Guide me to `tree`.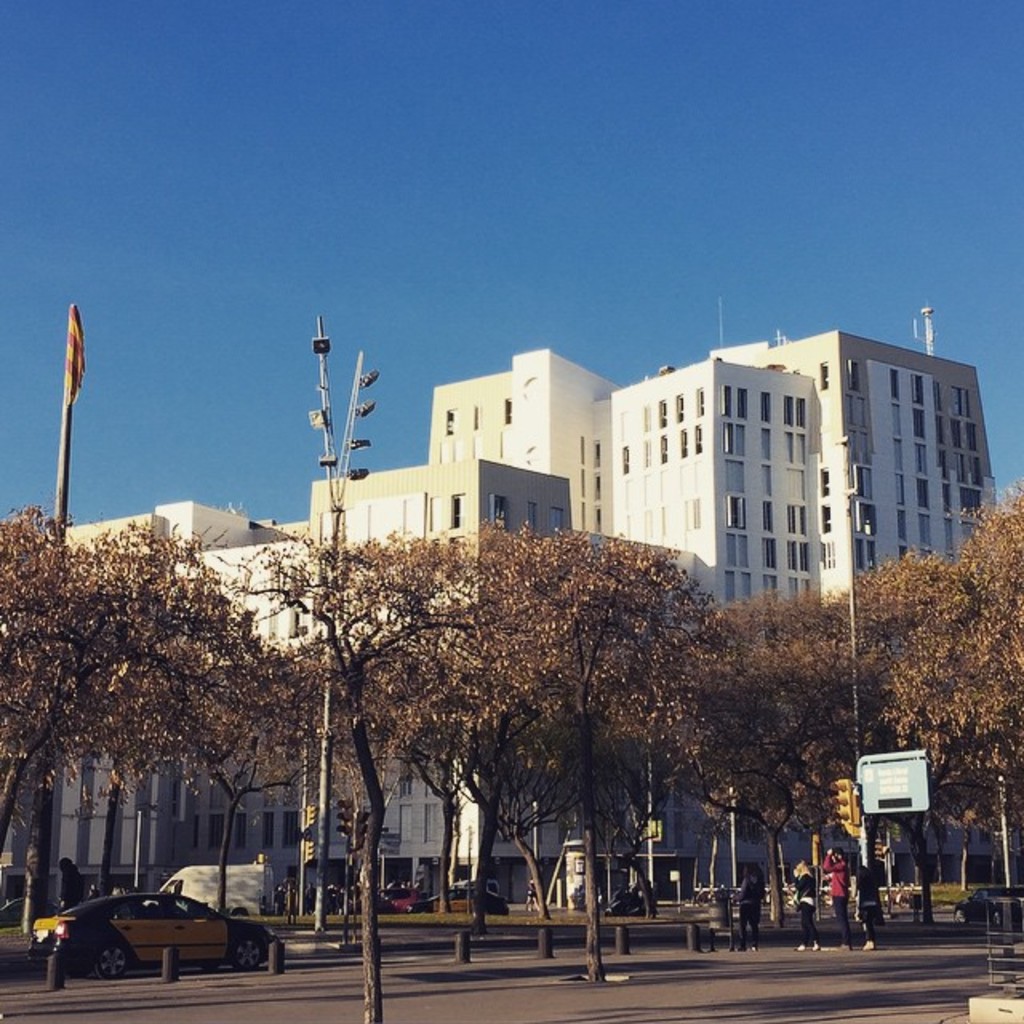
Guidance: {"x1": 650, "y1": 586, "x2": 880, "y2": 936}.
